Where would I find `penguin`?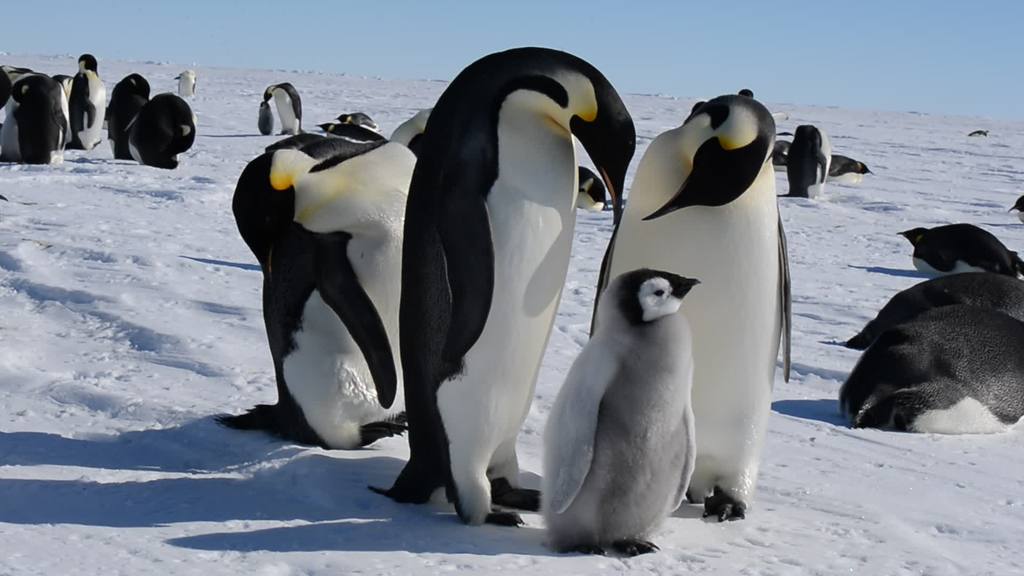
At 231:122:424:458.
